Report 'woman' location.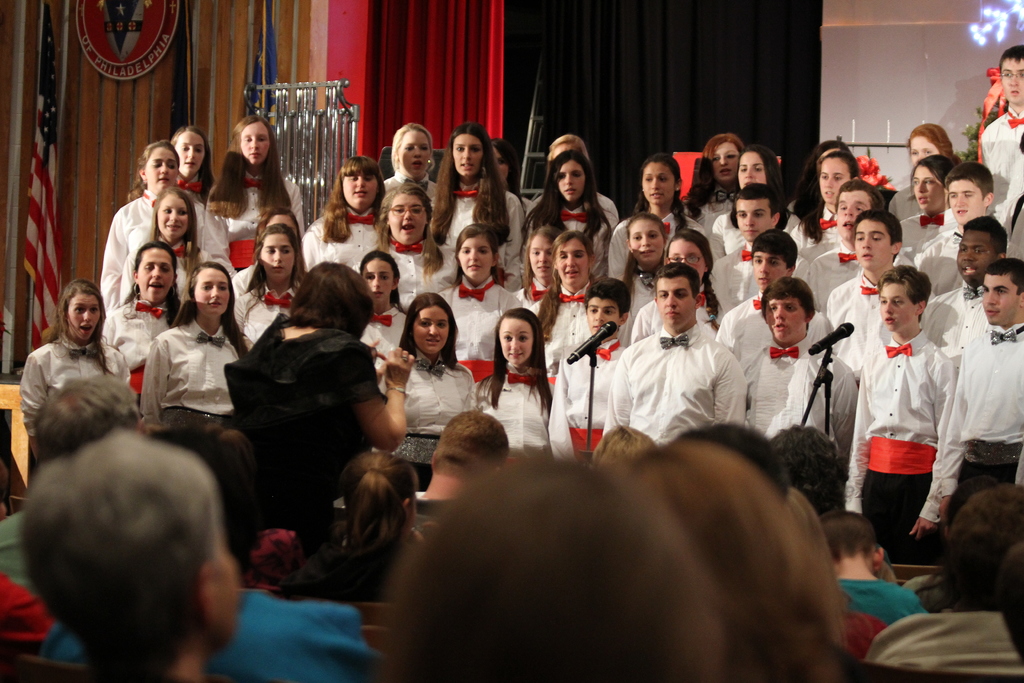
Report: <box>710,142,803,263</box>.
